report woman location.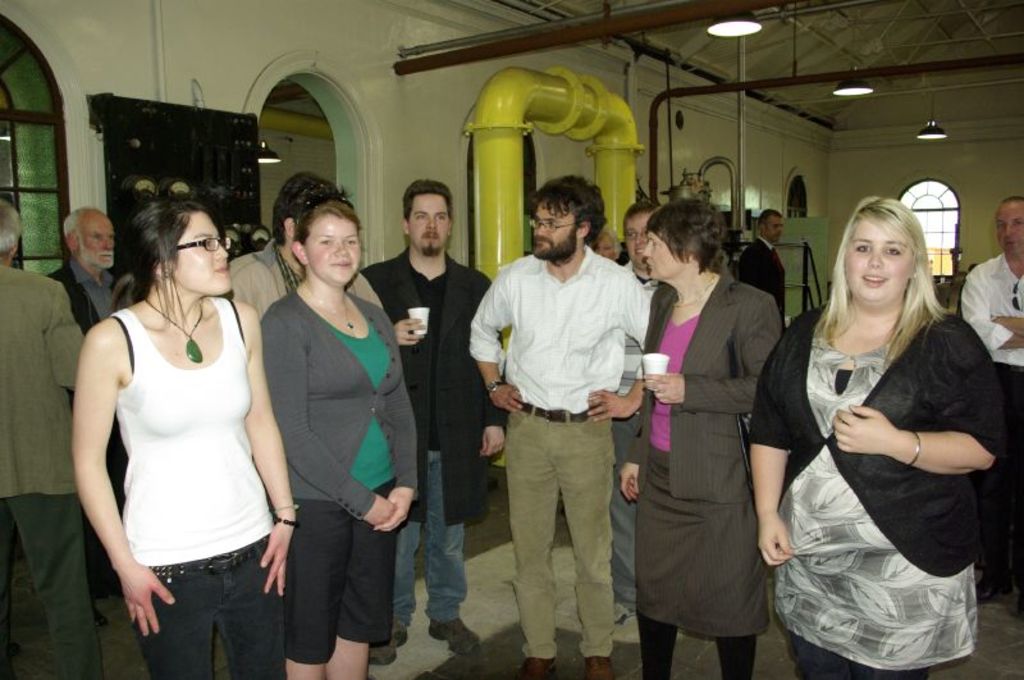
Report: <region>68, 200, 296, 679</region>.
